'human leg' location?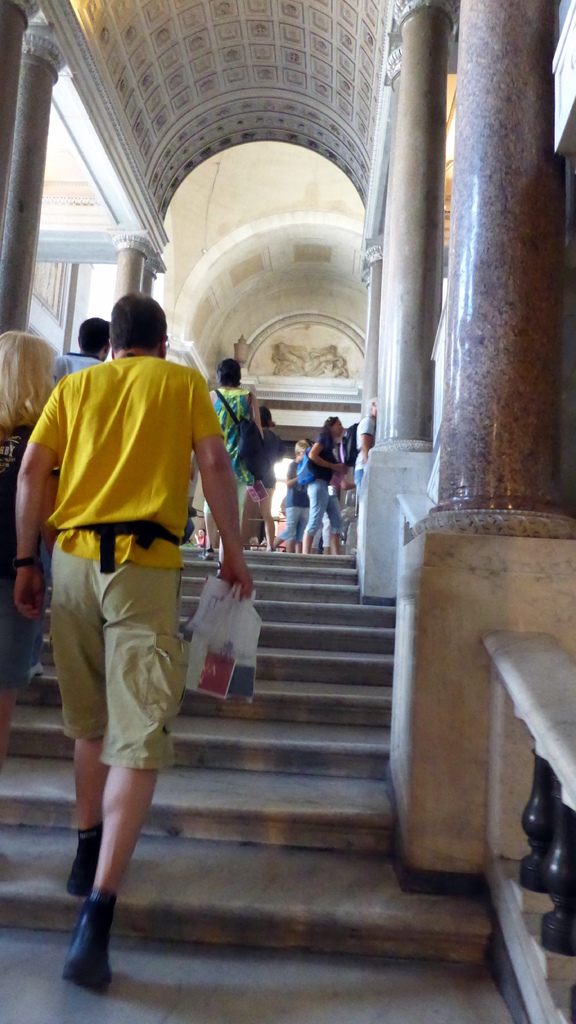
Rect(291, 511, 298, 541)
